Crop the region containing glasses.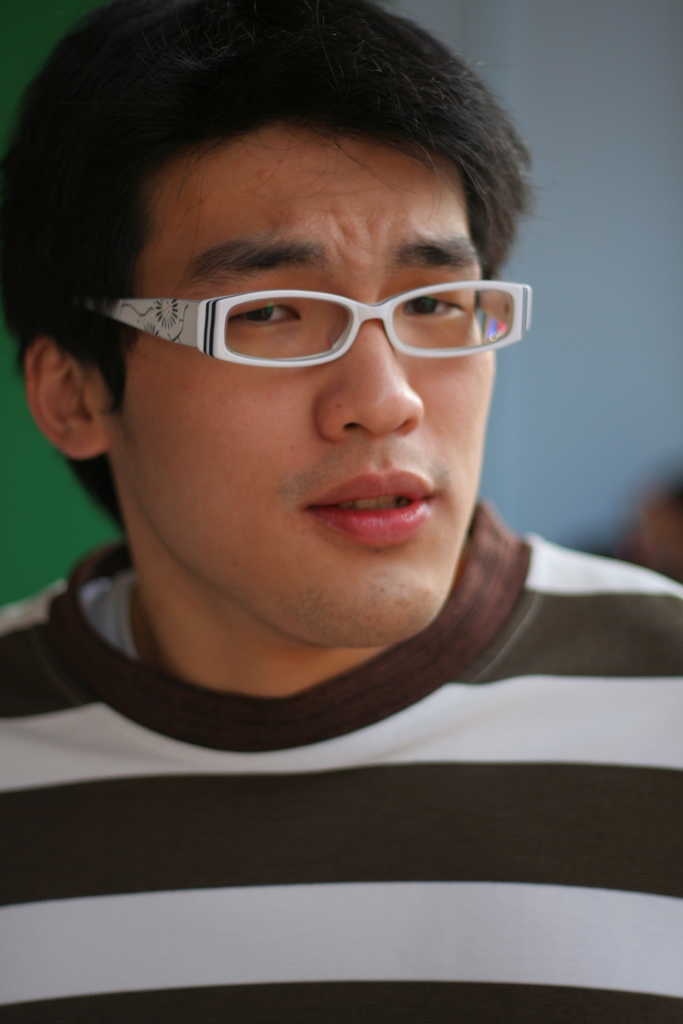
Crop region: BBox(123, 273, 536, 376).
